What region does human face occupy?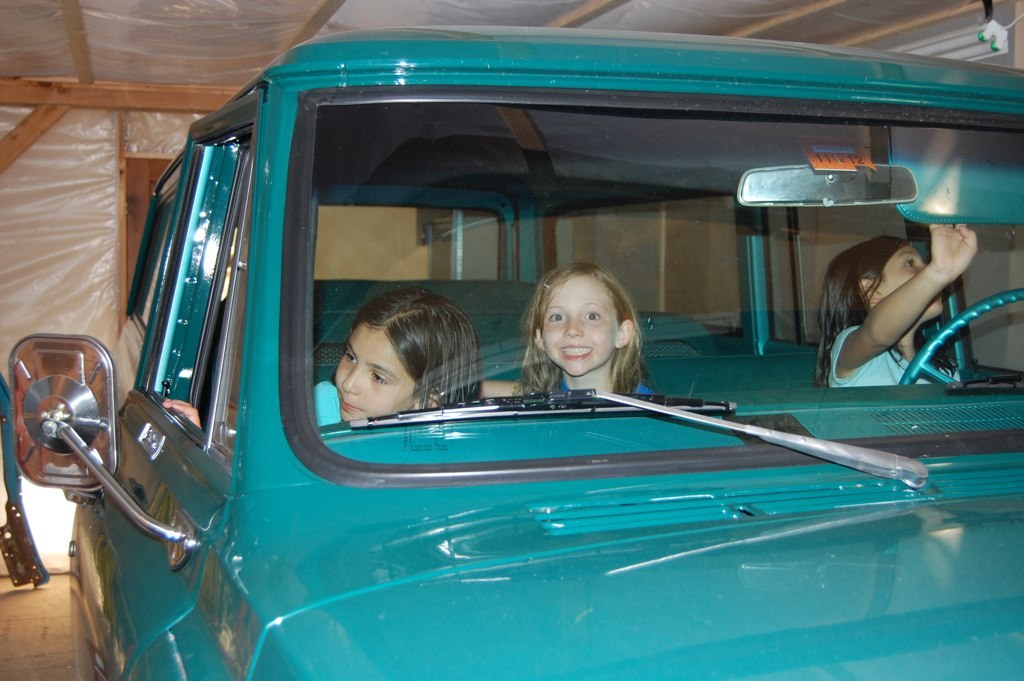
bbox=(543, 281, 614, 376).
